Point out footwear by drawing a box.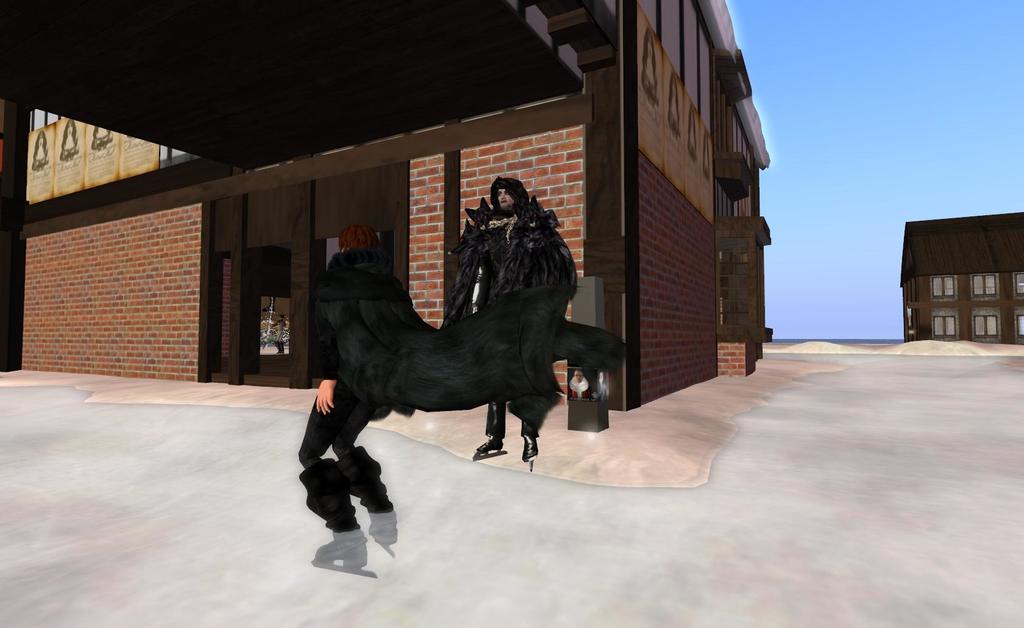
[300,457,362,568].
